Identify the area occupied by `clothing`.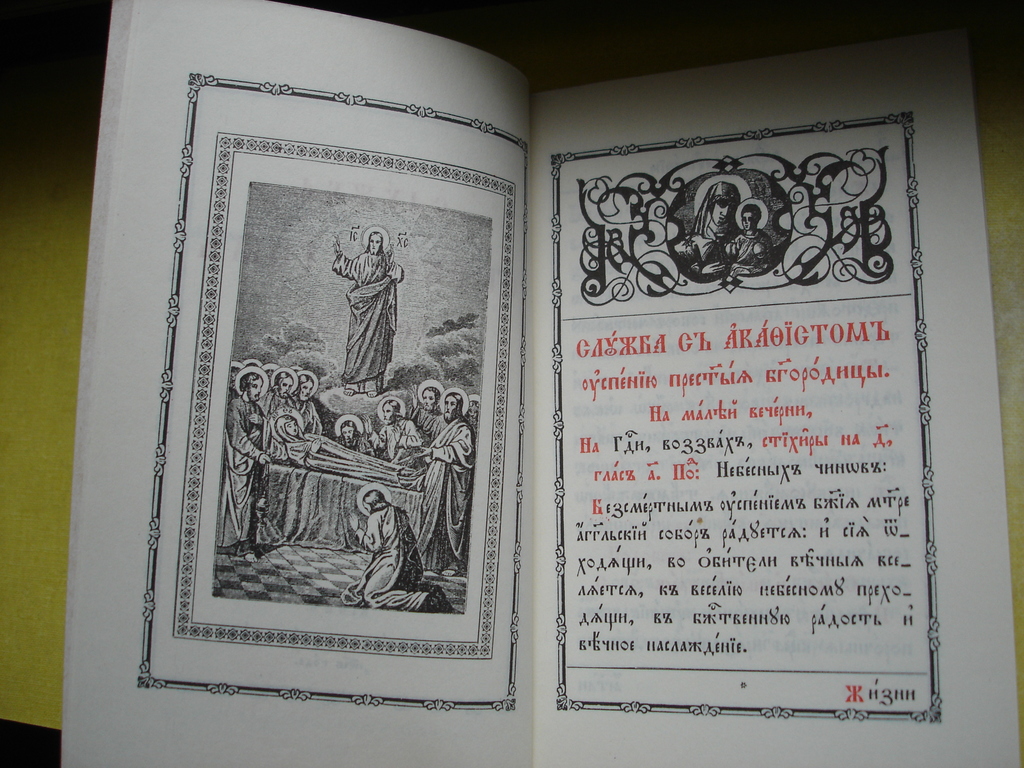
Area: region(328, 251, 399, 394).
